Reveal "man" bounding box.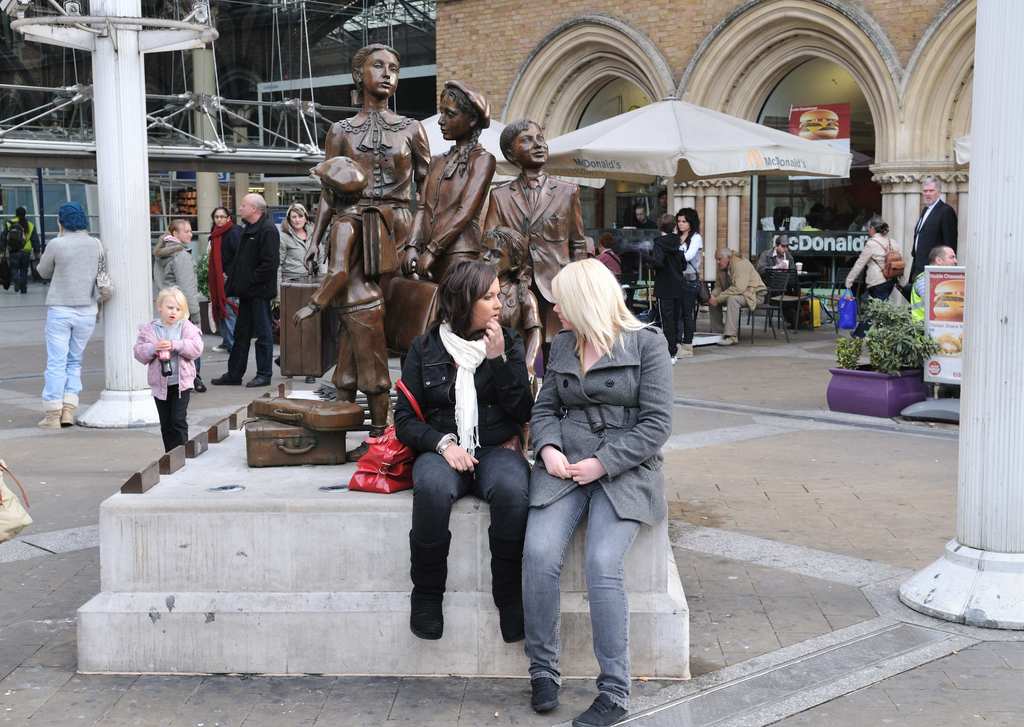
Revealed: 646, 190, 668, 226.
